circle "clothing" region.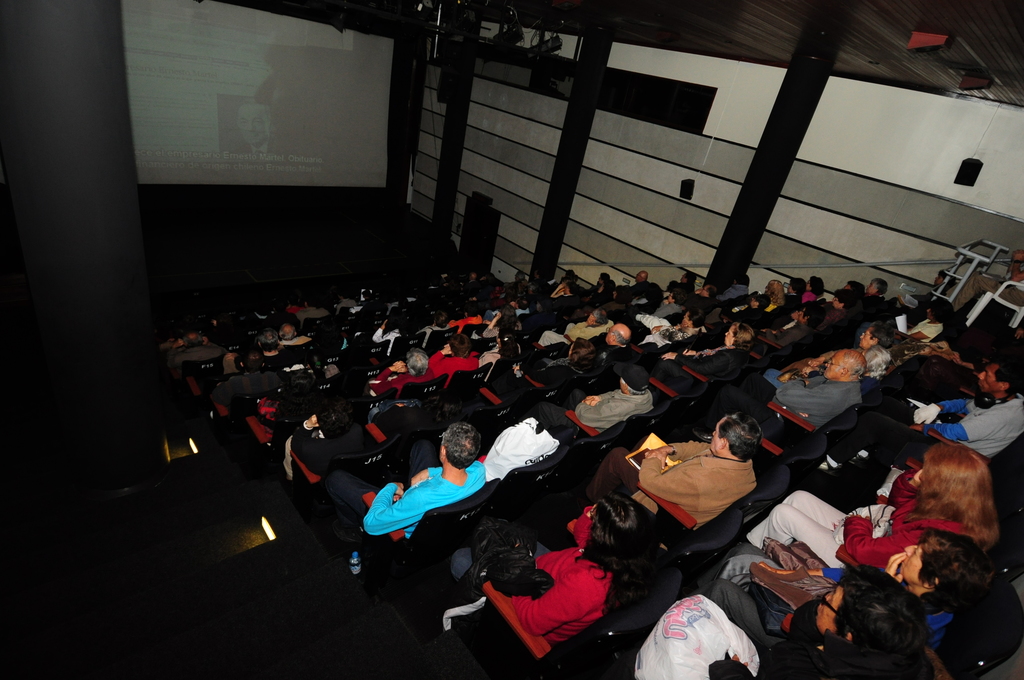
Region: [301, 306, 327, 327].
